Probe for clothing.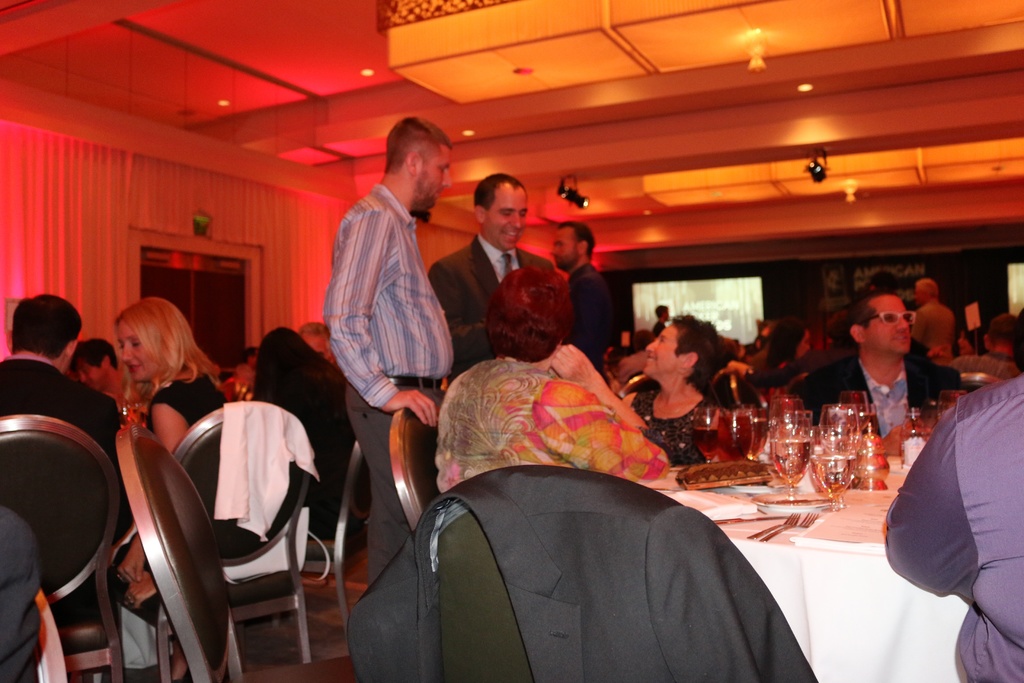
Probe result: BBox(0, 353, 118, 609).
